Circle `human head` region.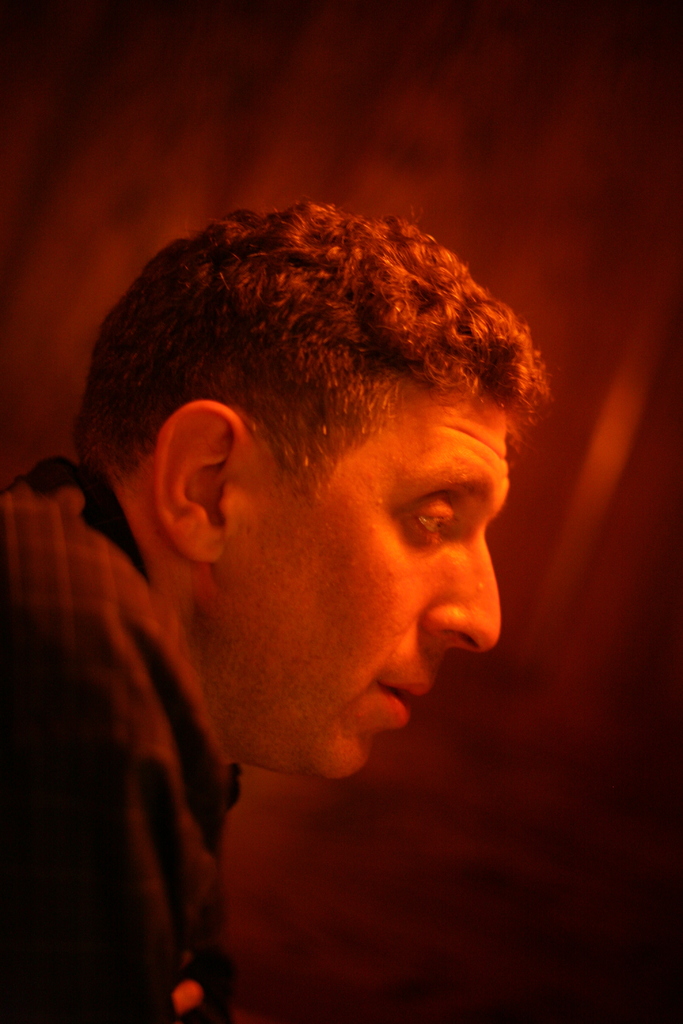
Region: 110,227,519,771.
